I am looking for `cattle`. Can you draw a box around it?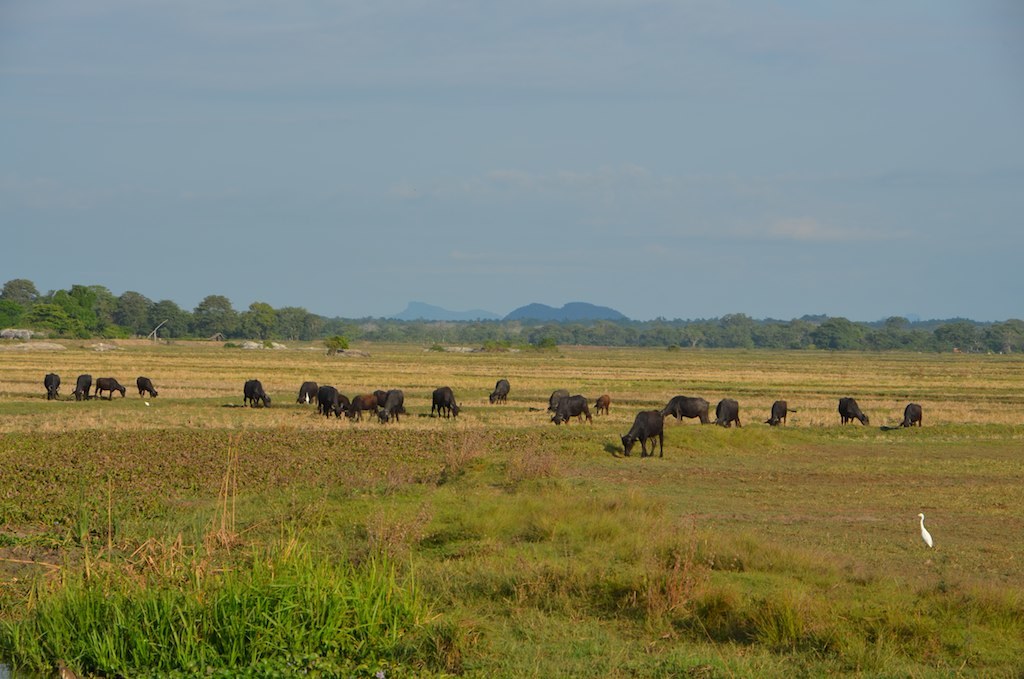
Sure, the bounding box is [837, 398, 870, 426].
